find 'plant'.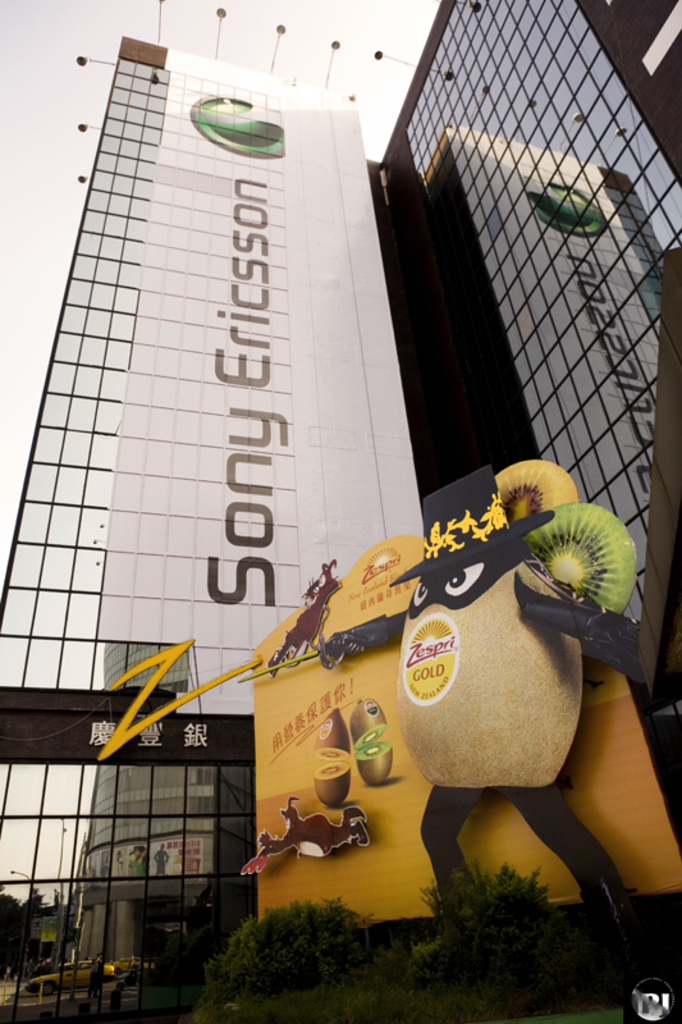
313, 947, 505, 1023.
